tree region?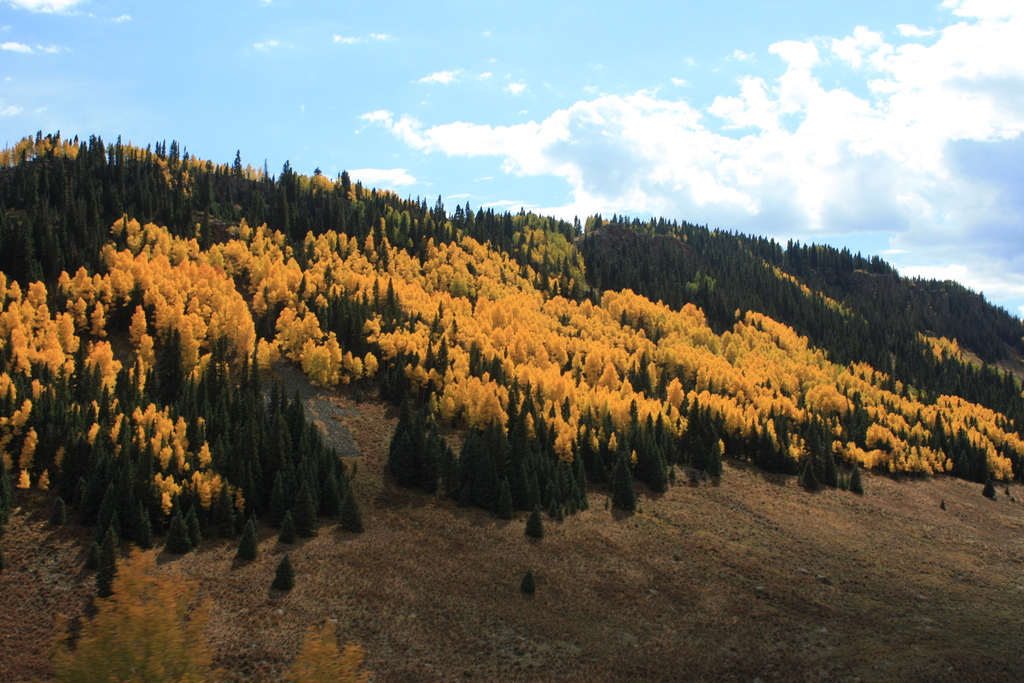
pyautogui.locateOnScreen(520, 504, 545, 542)
